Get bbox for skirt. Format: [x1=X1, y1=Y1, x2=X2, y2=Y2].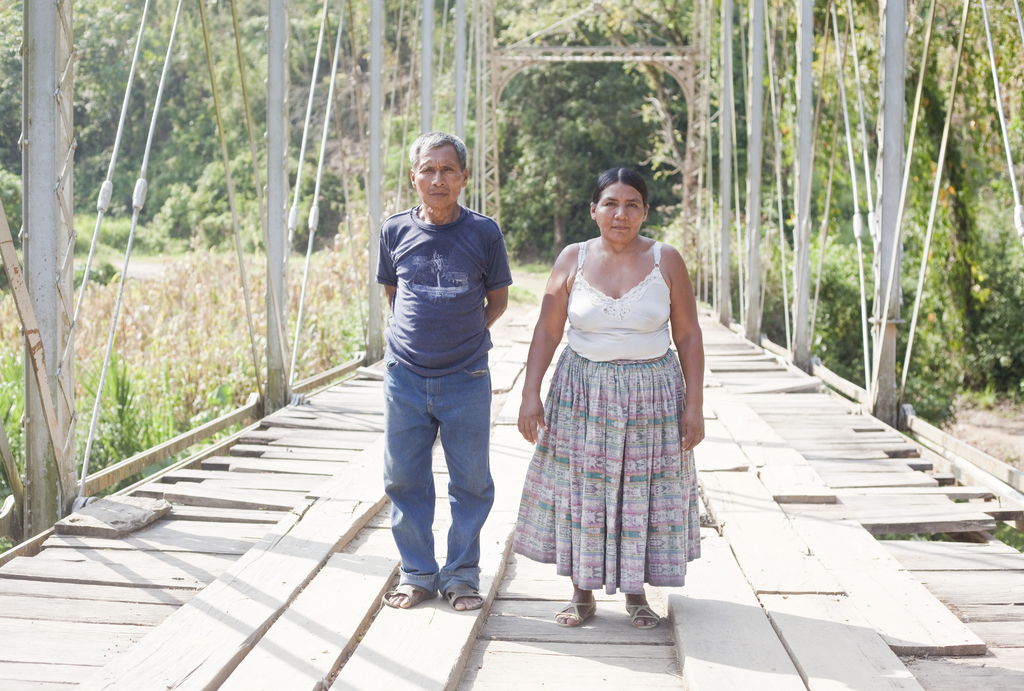
[x1=506, y1=348, x2=700, y2=595].
